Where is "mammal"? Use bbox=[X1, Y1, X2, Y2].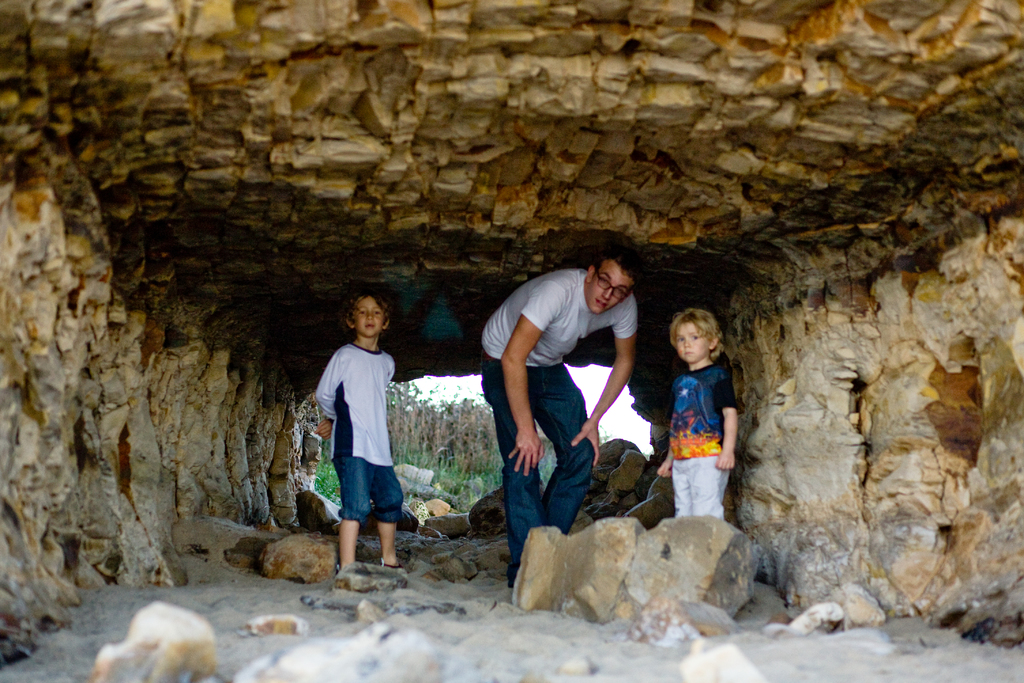
bbox=[477, 248, 637, 586].
